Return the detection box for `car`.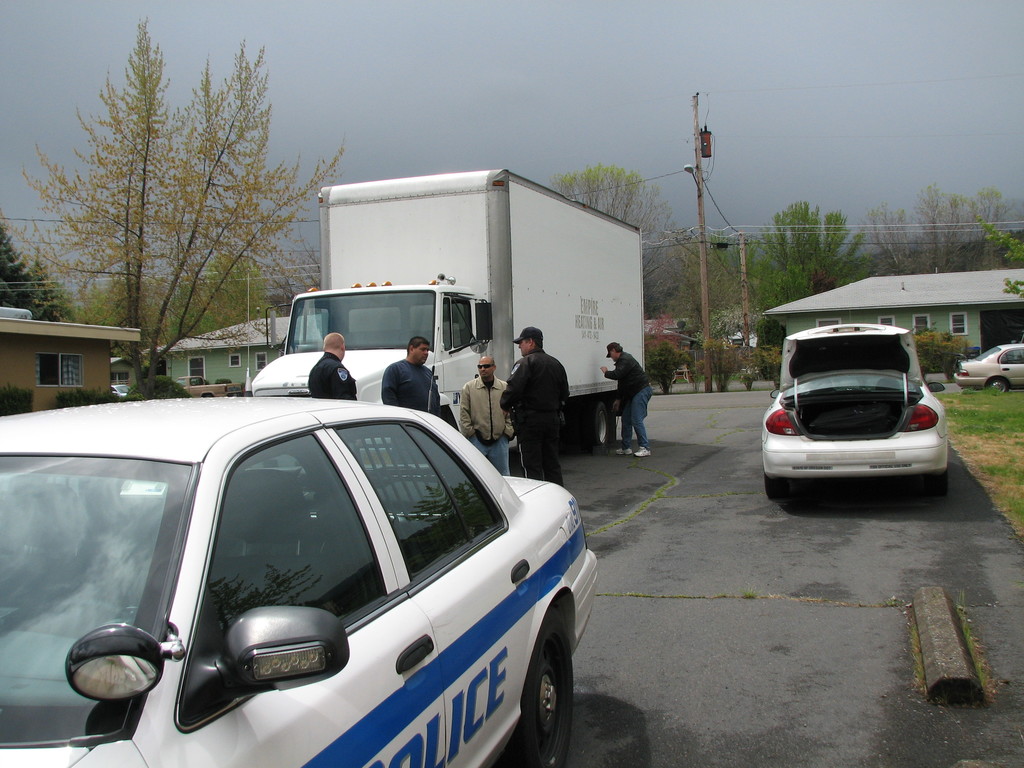
left=0, top=268, right=598, bottom=767.
